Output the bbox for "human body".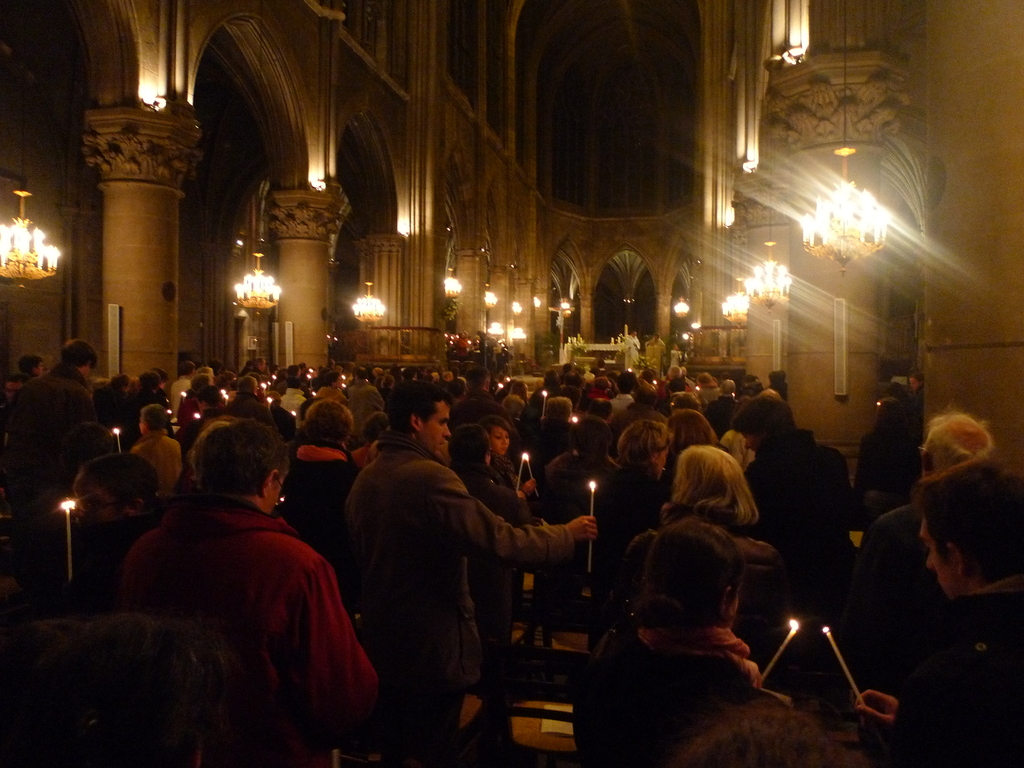
[x1=345, y1=433, x2=599, y2=767].
